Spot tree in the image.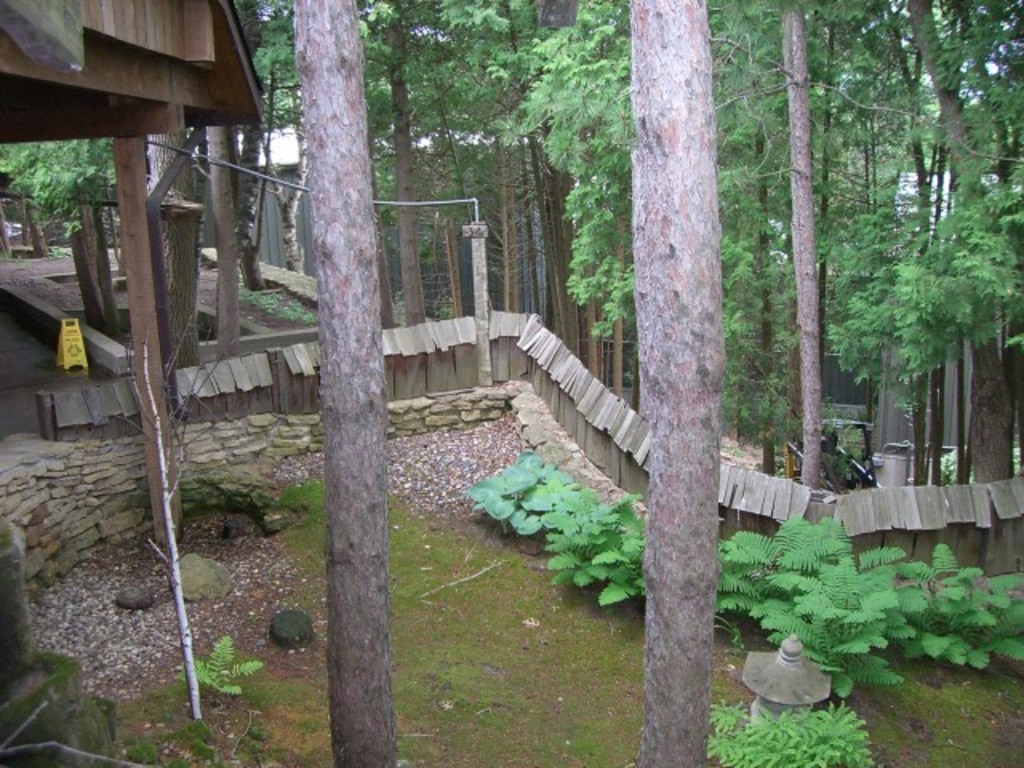
tree found at {"x1": 629, "y1": 0, "x2": 712, "y2": 763}.
